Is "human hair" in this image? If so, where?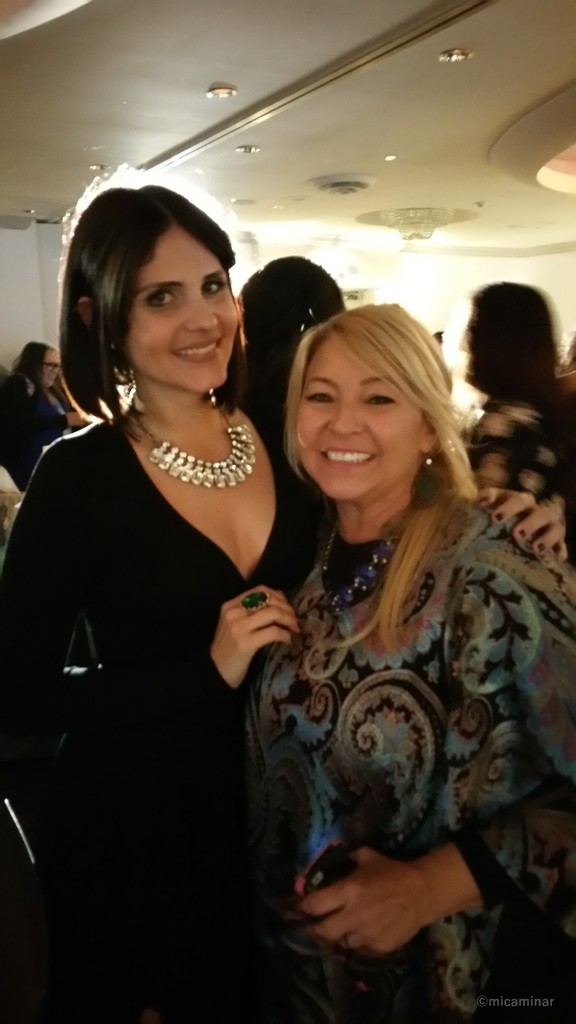
Yes, at <box>458,283,563,412</box>.
